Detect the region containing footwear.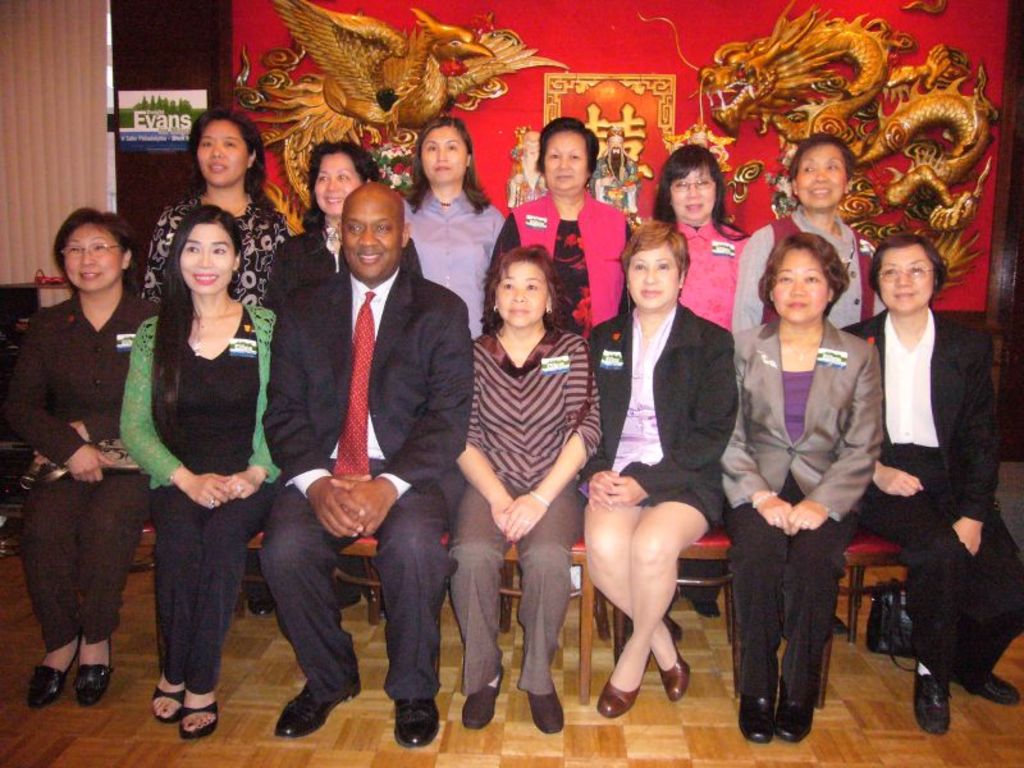
crop(248, 581, 275, 614).
